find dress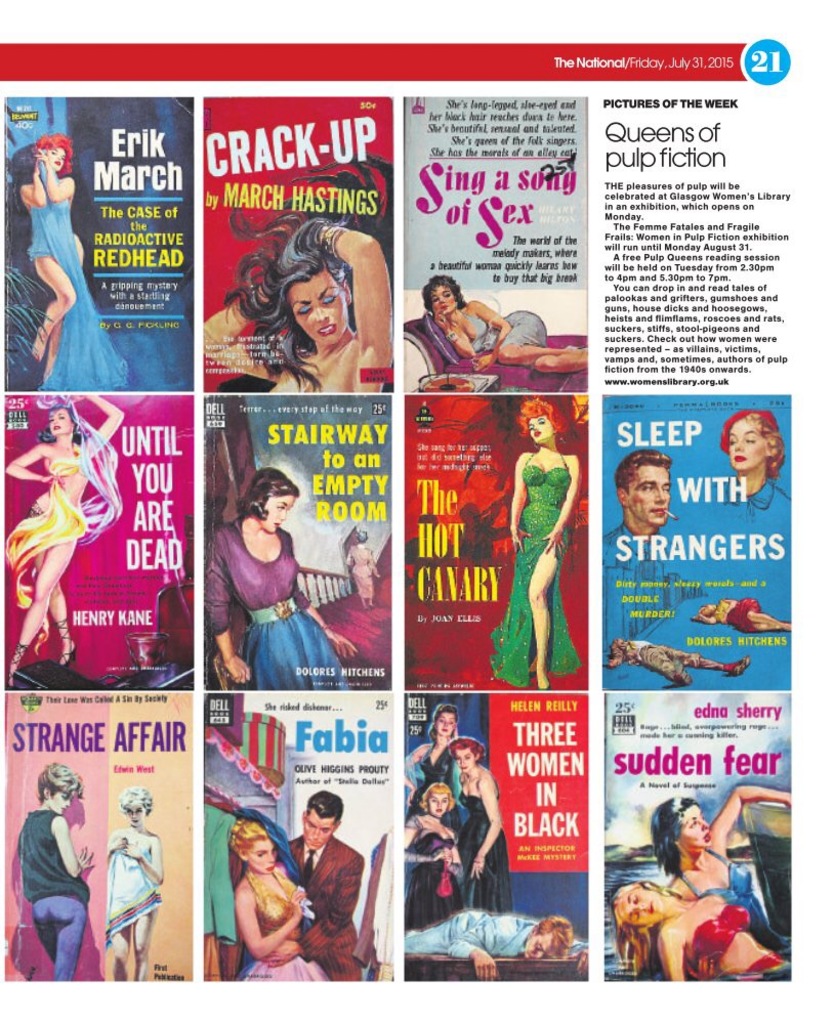
<box>209,523,356,692</box>
